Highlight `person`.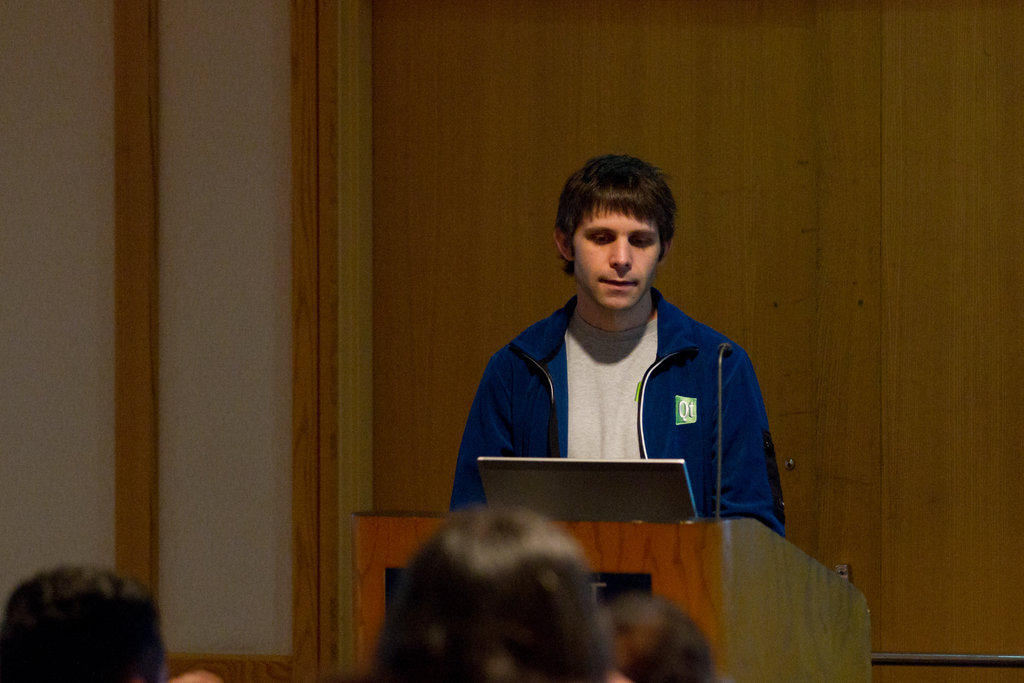
Highlighted region: <bbox>464, 155, 796, 567</bbox>.
